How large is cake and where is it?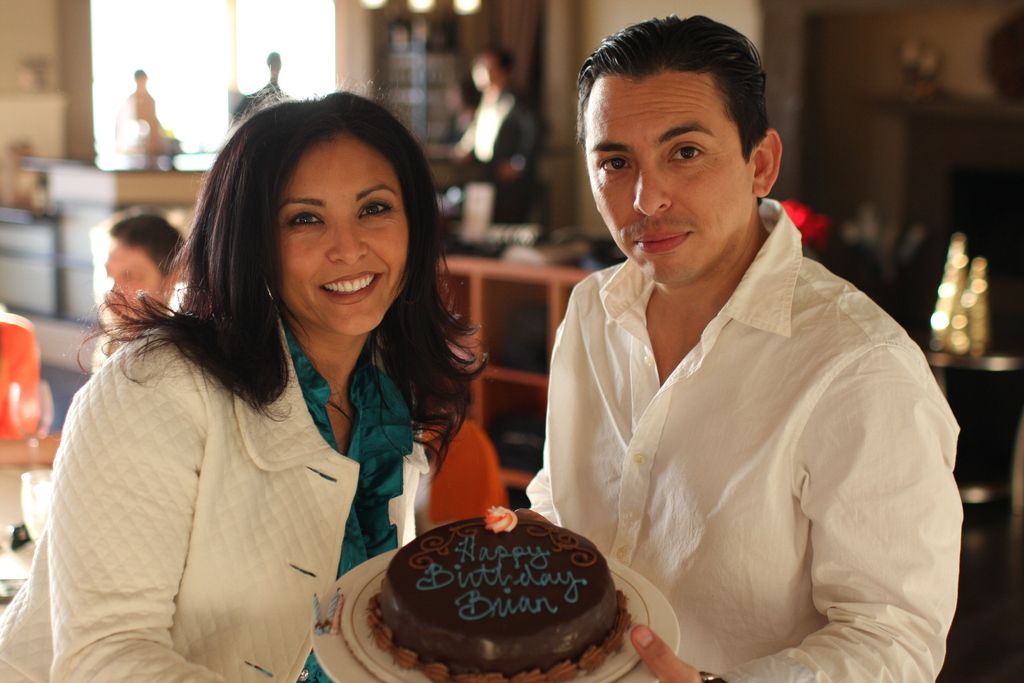
Bounding box: box=[362, 504, 636, 682].
